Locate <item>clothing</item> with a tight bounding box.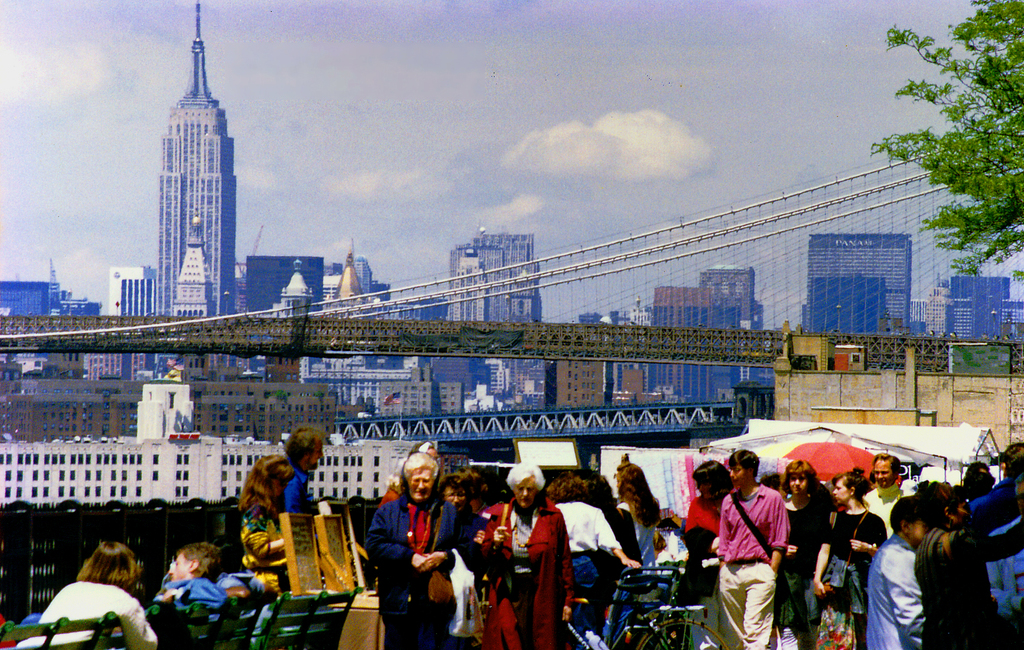
{"left": 364, "top": 493, "right": 466, "bottom": 647}.
